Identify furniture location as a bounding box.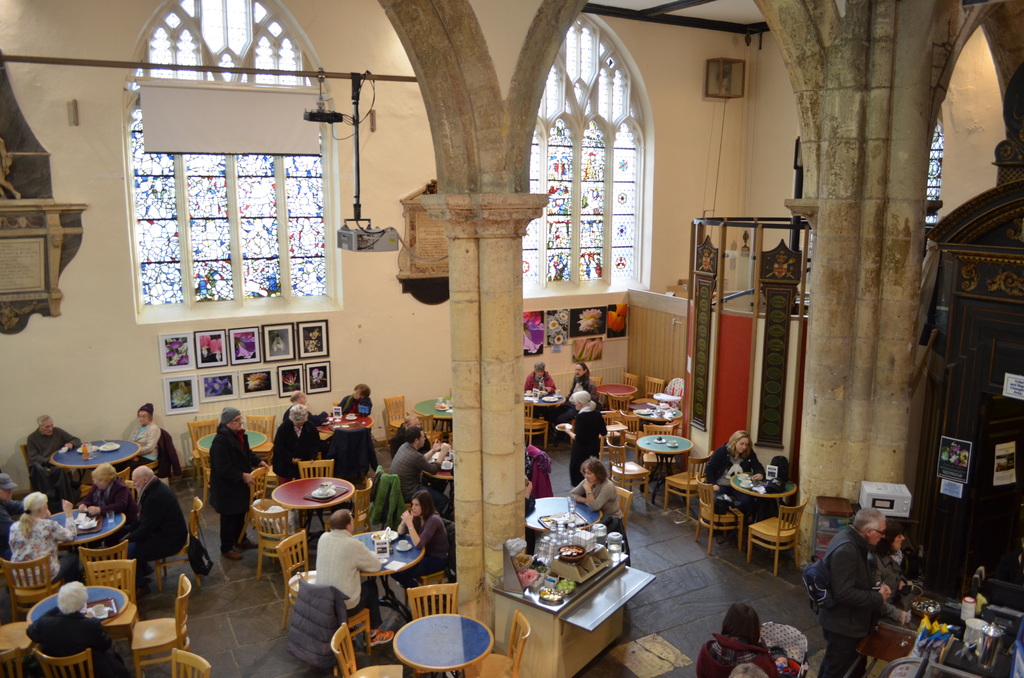
{"x1": 0, "y1": 614, "x2": 39, "y2": 677}.
